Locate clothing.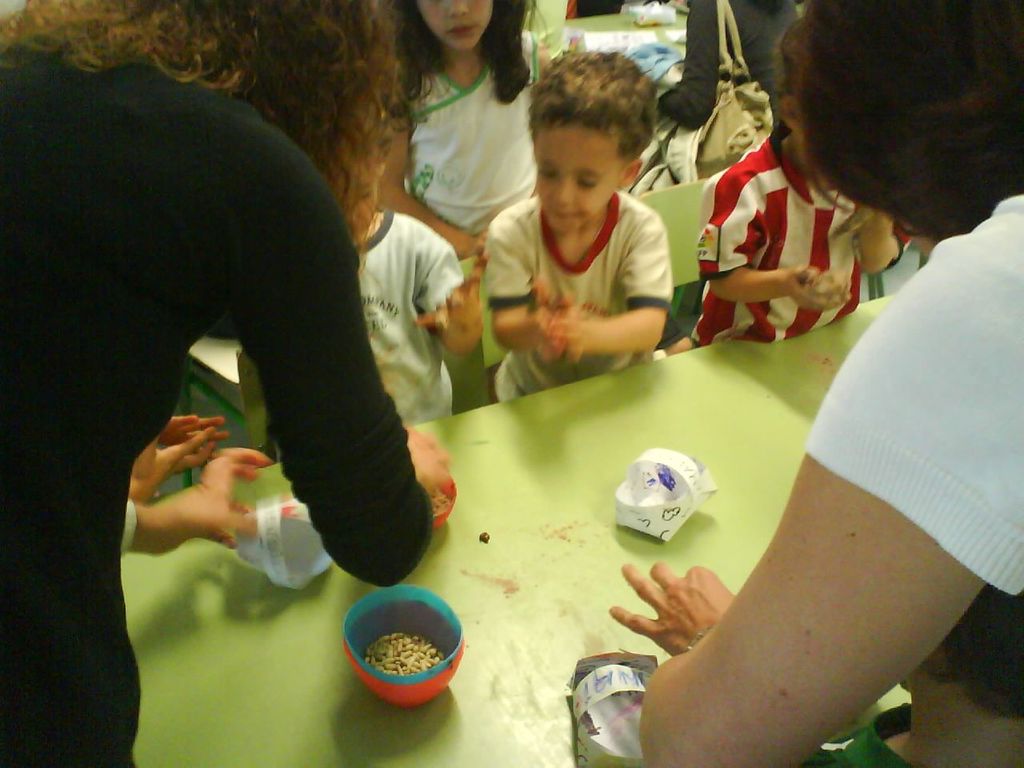
Bounding box: (482, 182, 680, 406).
